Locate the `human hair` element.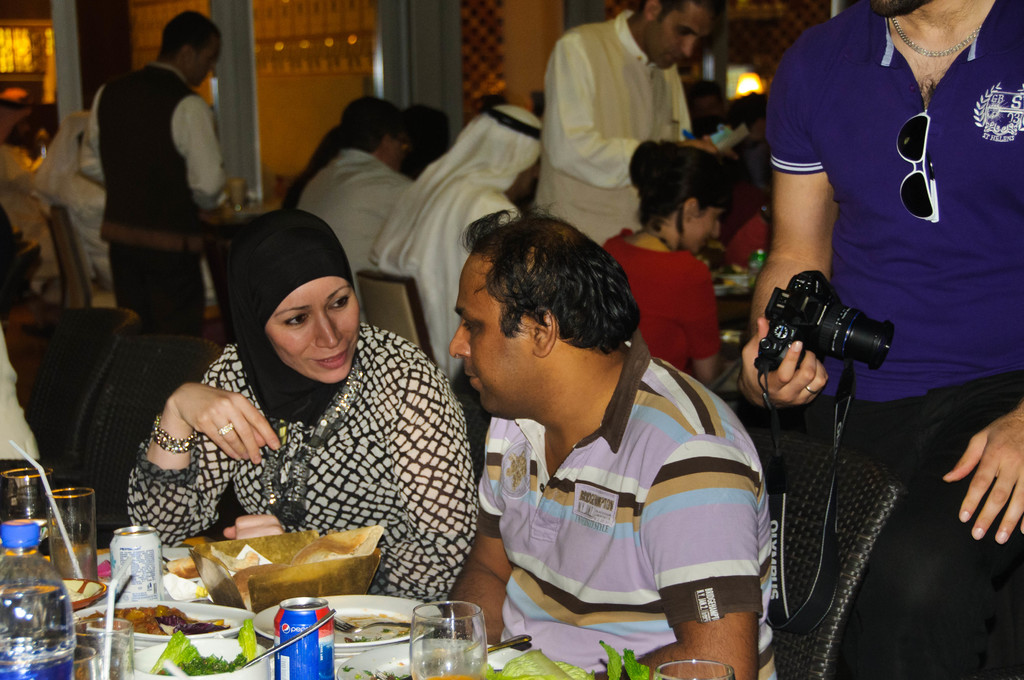
Element bbox: {"left": 400, "top": 102, "right": 451, "bottom": 183}.
